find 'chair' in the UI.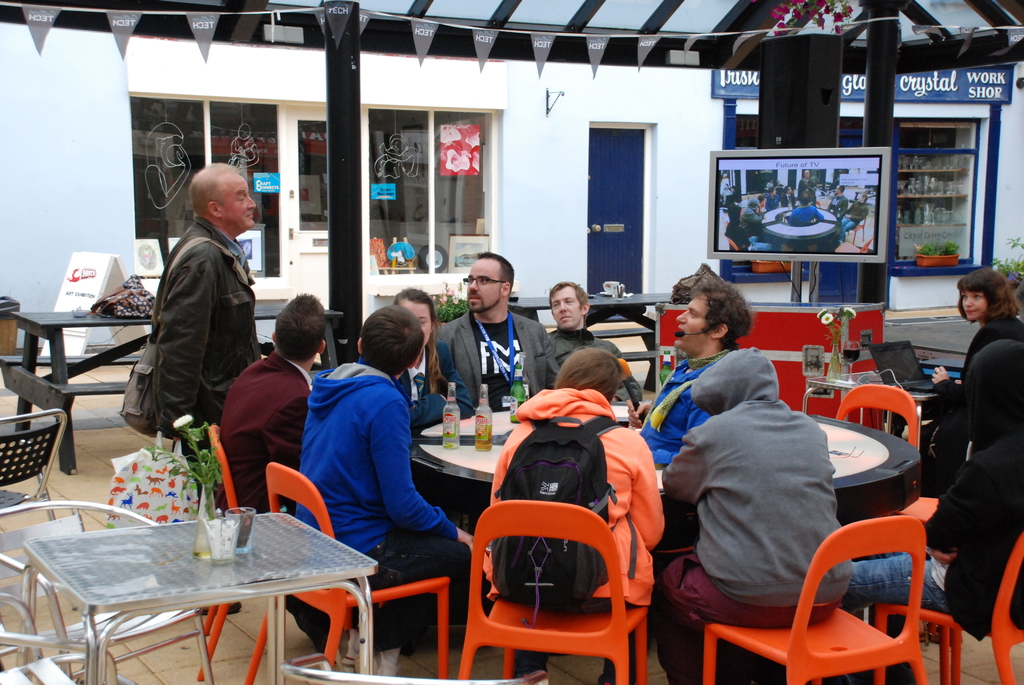
UI element at (0,506,215,684).
